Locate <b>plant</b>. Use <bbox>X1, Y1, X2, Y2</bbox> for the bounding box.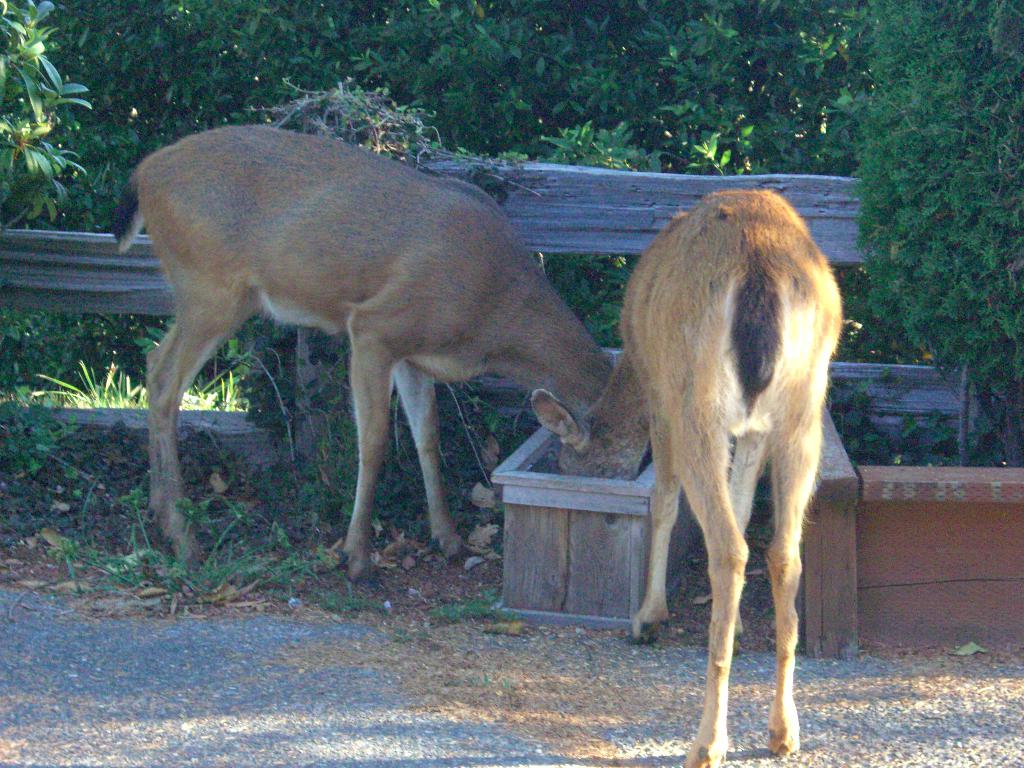
<bbox>0, 23, 124, 236</bbox>.
